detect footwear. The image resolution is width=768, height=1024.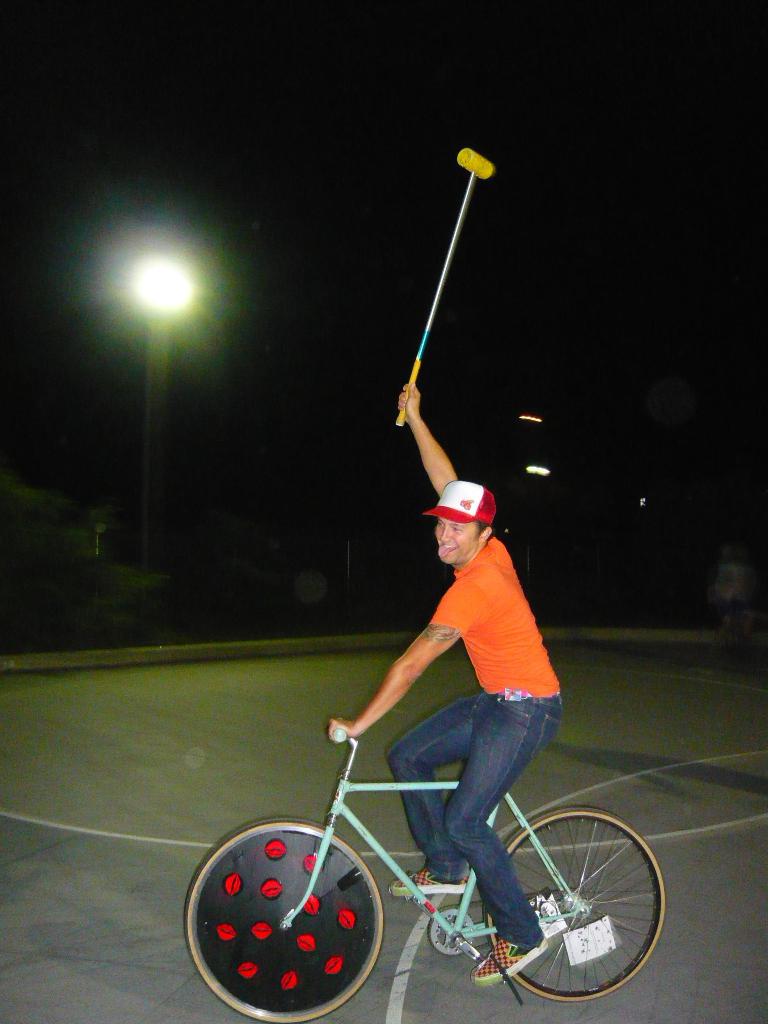
Rect(391, 865, 475, 893).
